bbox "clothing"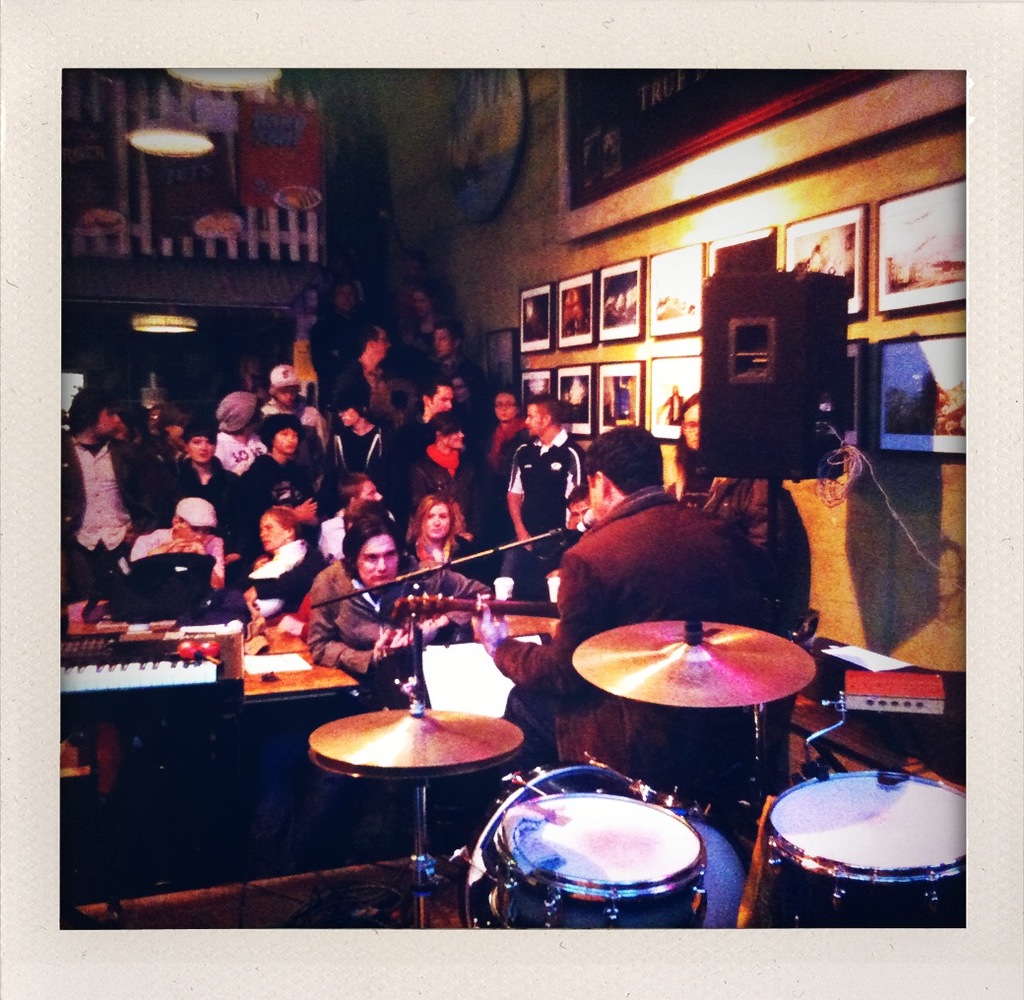
bbox(173, 466, 237, 532)
